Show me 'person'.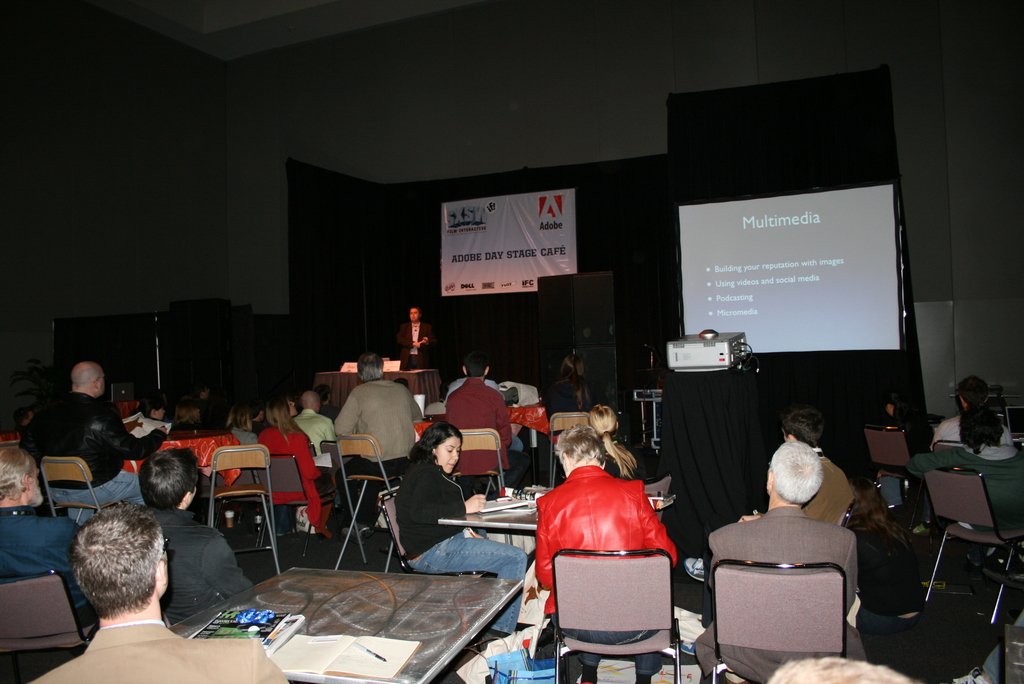
'person' is here: (x1=396, y1=425, x2=531, y2=653).
